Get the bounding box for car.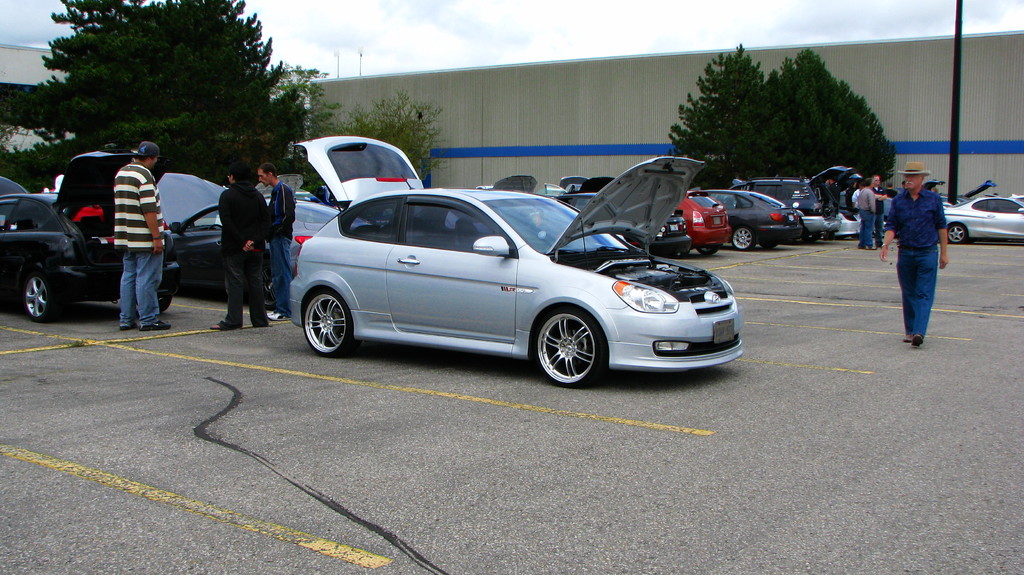
941:198:1023:247.
